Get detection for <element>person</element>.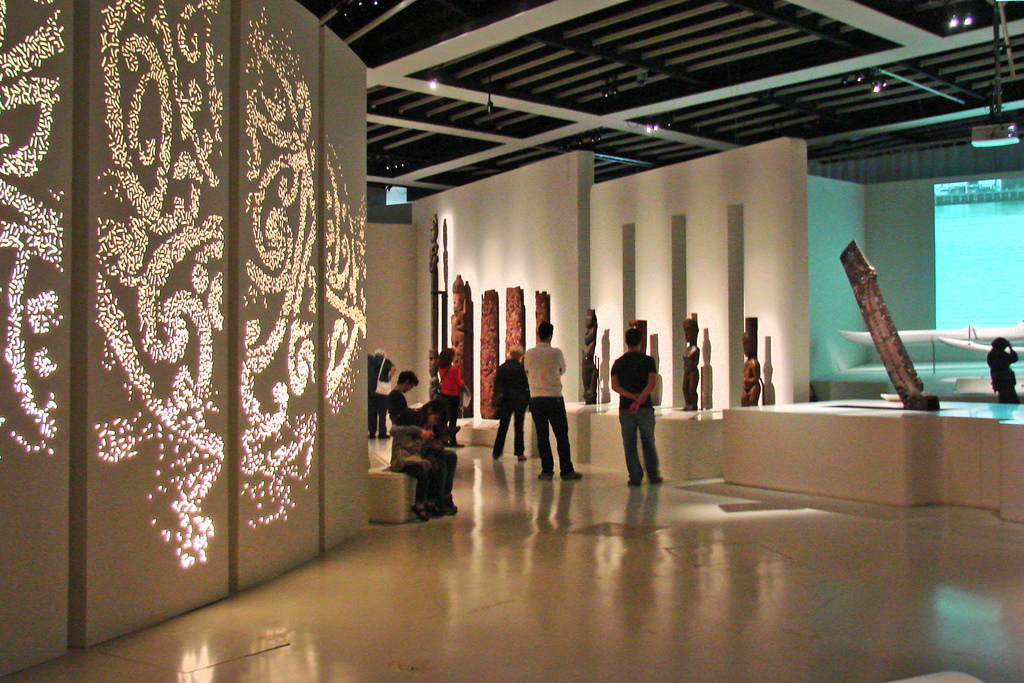
Detection: bbox=(618, 329, 668, 491).
